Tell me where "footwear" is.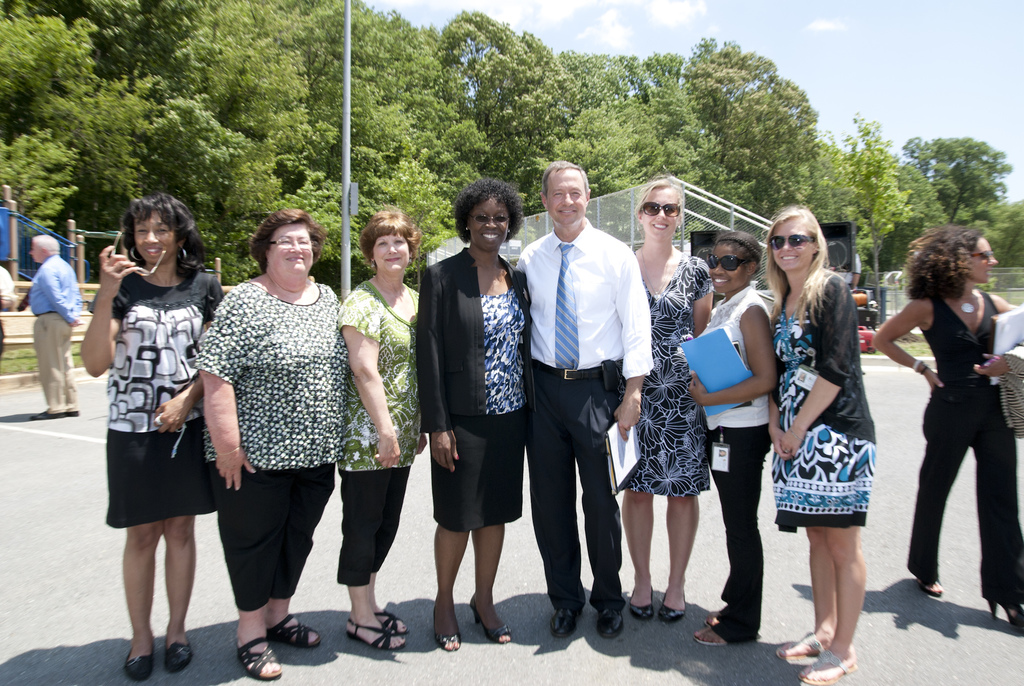
"footwear" is at <region>276, 620, 325, 653</region>.
